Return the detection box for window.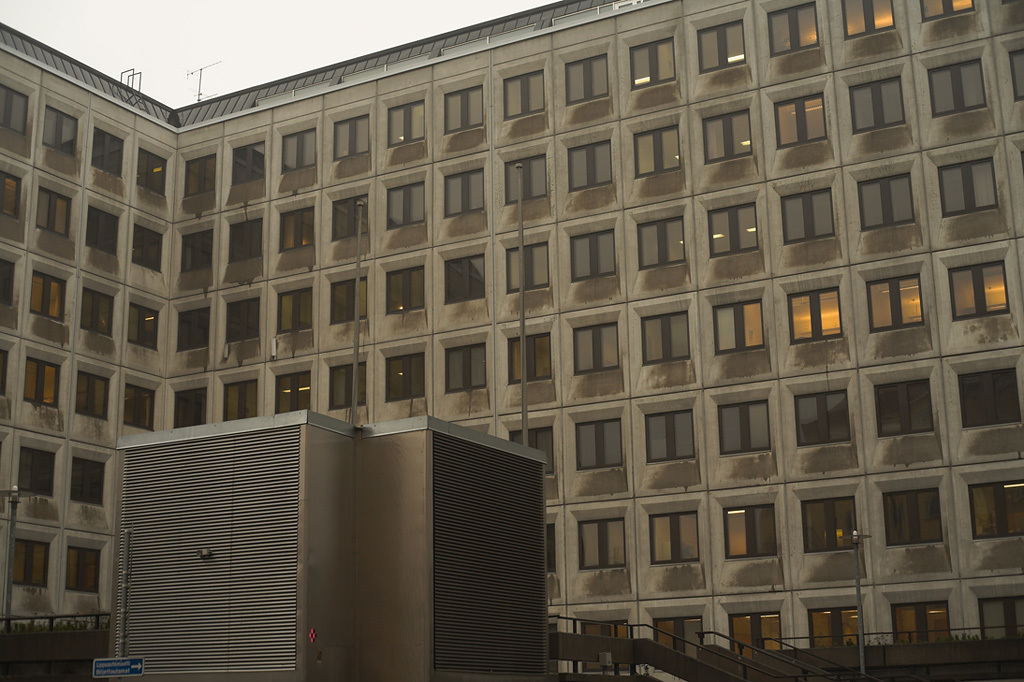
x1=710 y1=300 x2=764 y2=356.
